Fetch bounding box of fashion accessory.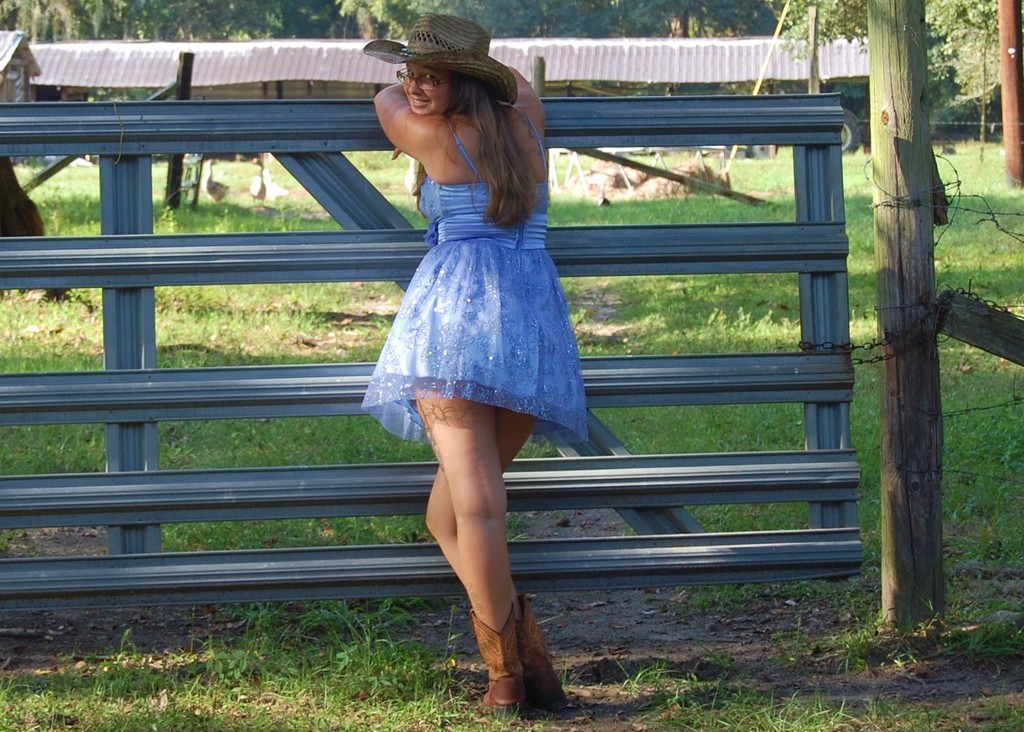
Bbox: (left=363, top=6, right=515, bottom=99).
